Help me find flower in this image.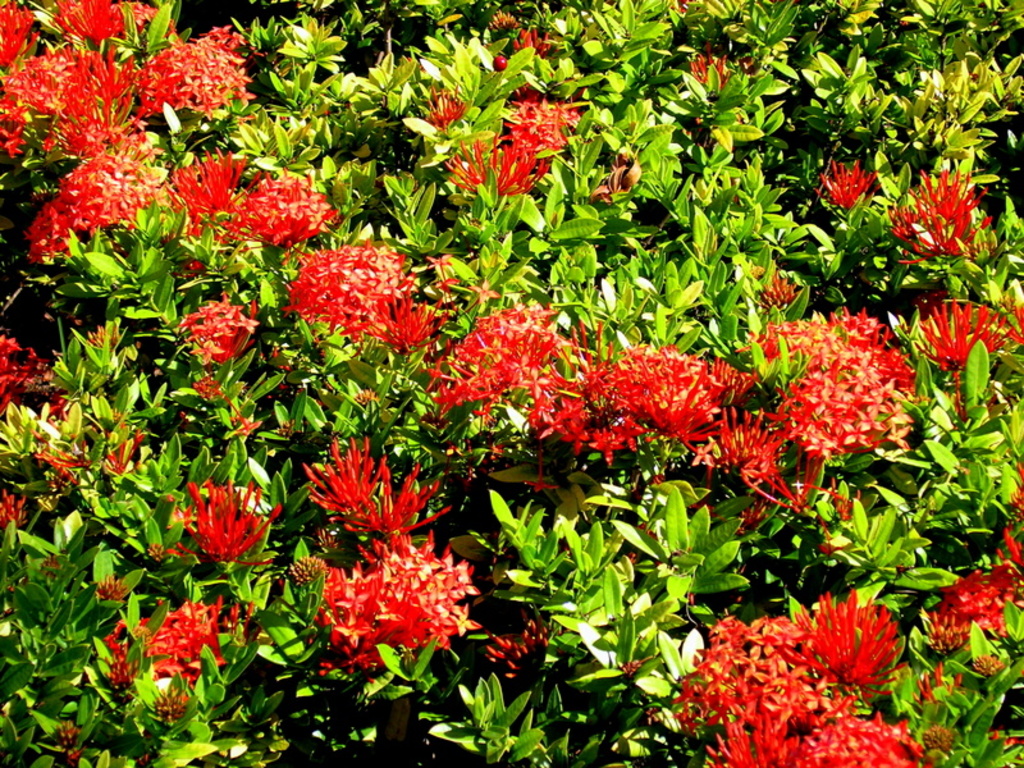
Found it: box(498, 91, 591, 155).
